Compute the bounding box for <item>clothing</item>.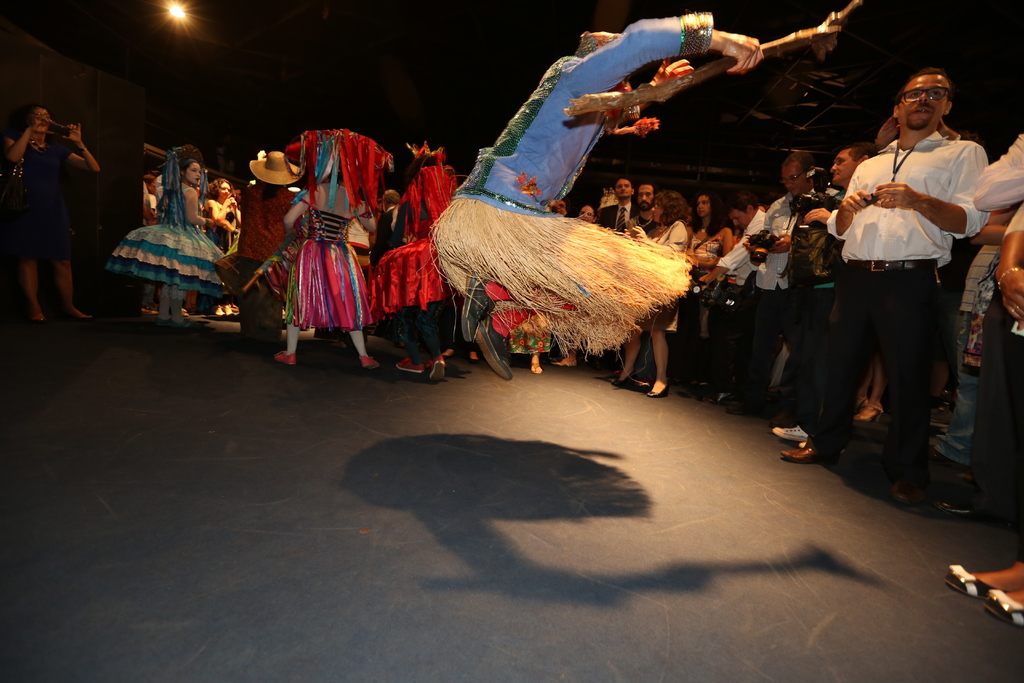
[left=111, top=145, right=241, bottom=294].
